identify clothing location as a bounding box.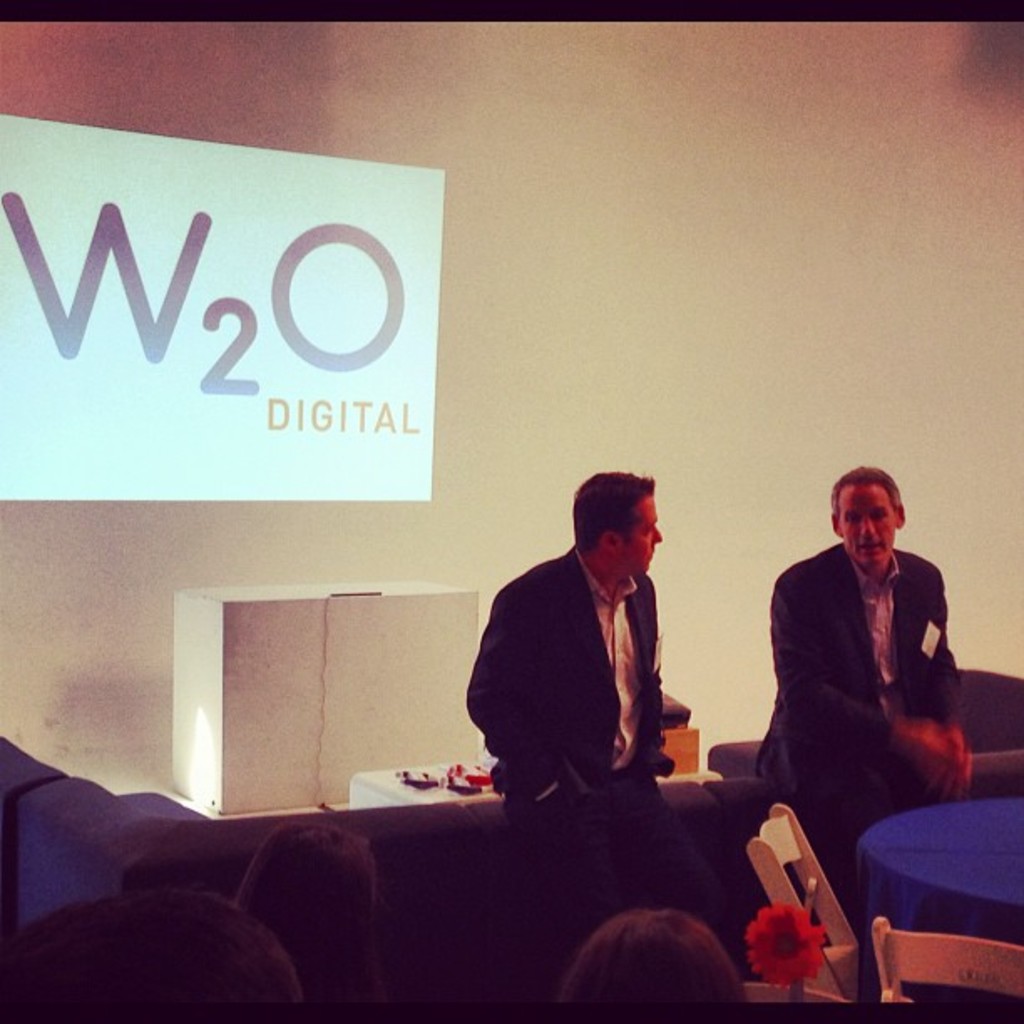
(x1=462, y1=540, x2=731, y2=949).
